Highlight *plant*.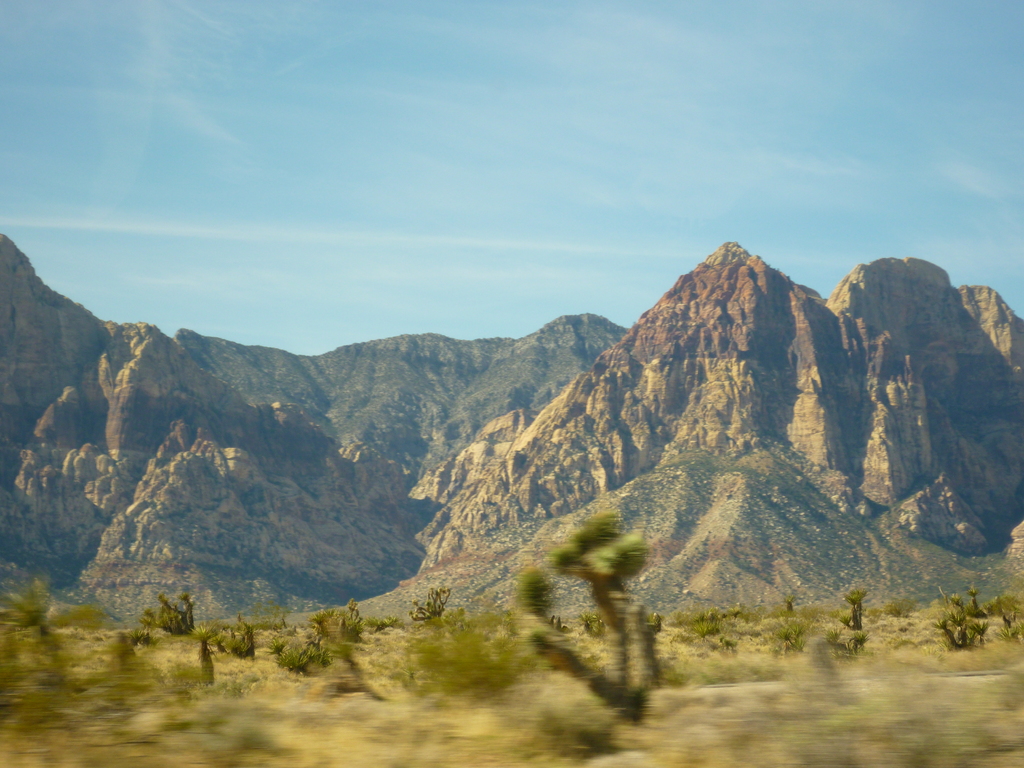
Highlighted region: left=692, top=606, right=732, bottom=644.
